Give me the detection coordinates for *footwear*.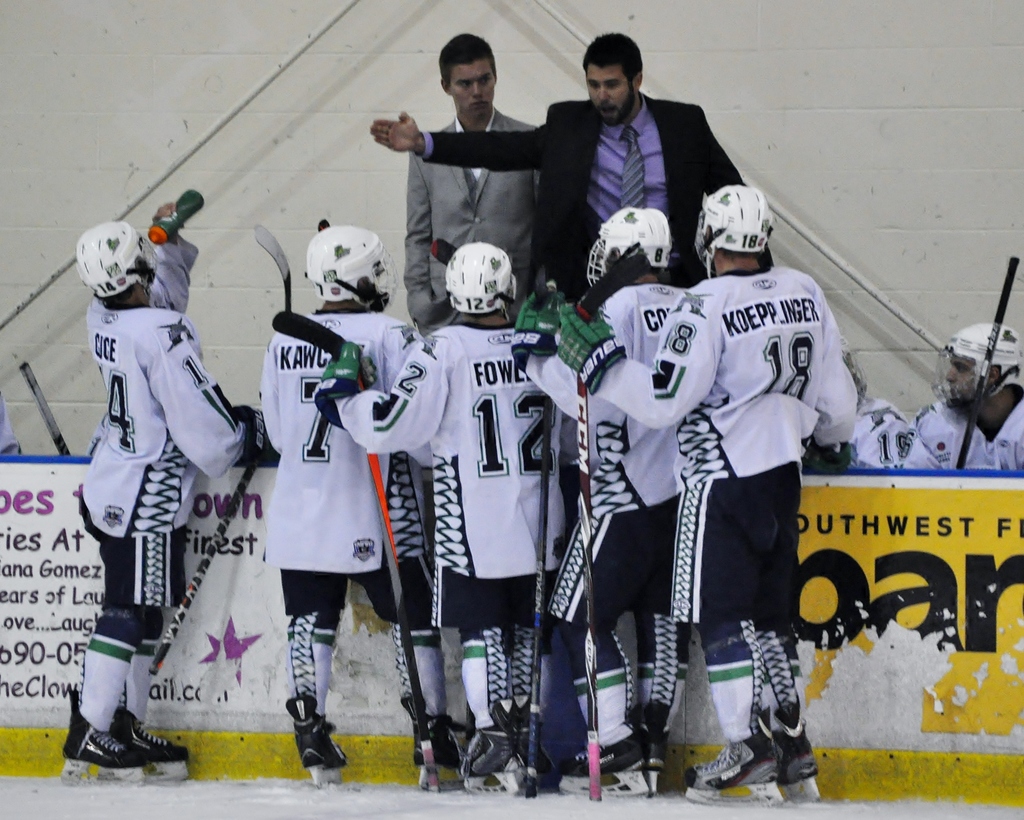
554,703,667,798.
